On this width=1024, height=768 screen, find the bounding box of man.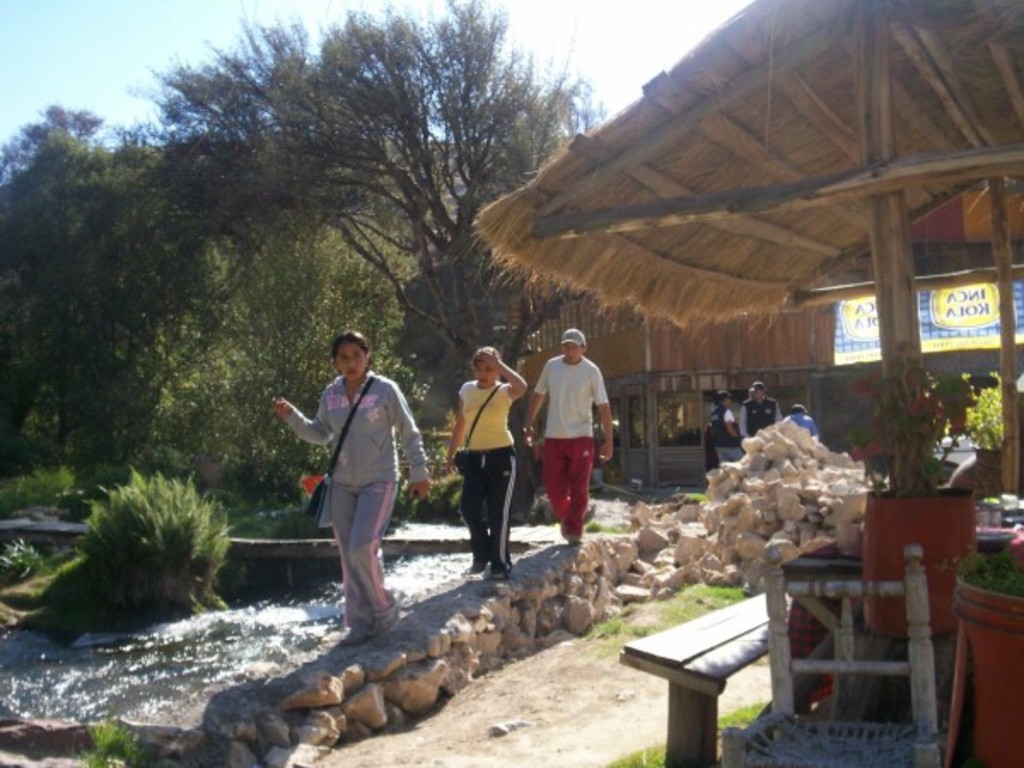
Bounding box: [x1=785, y1=403, x2=829, y2=444].
